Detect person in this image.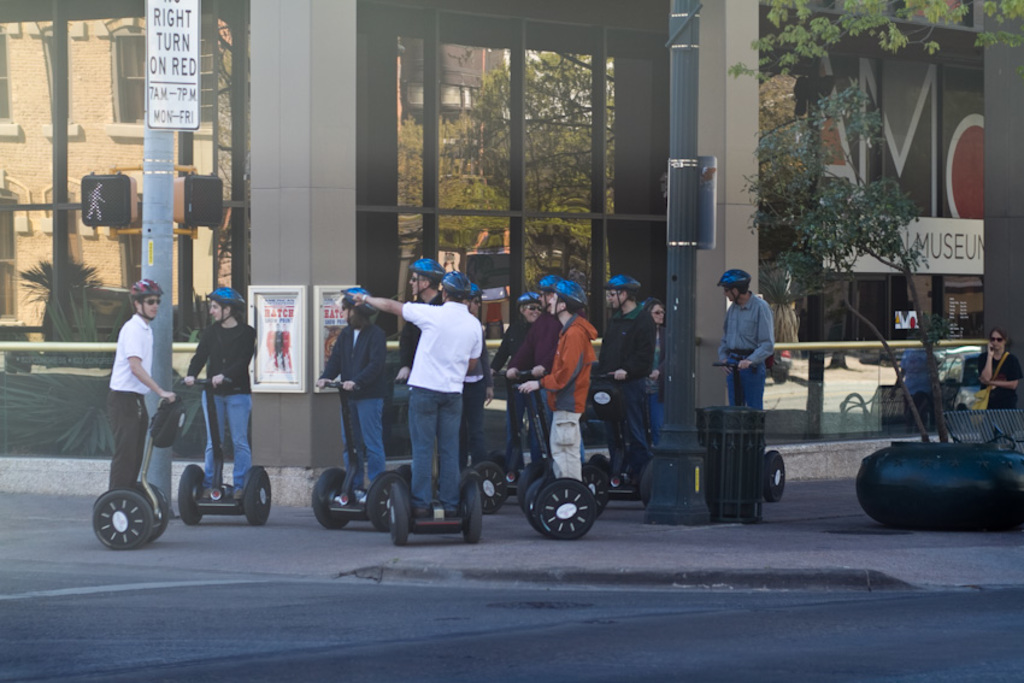
Detection: (484,298,541,470).
